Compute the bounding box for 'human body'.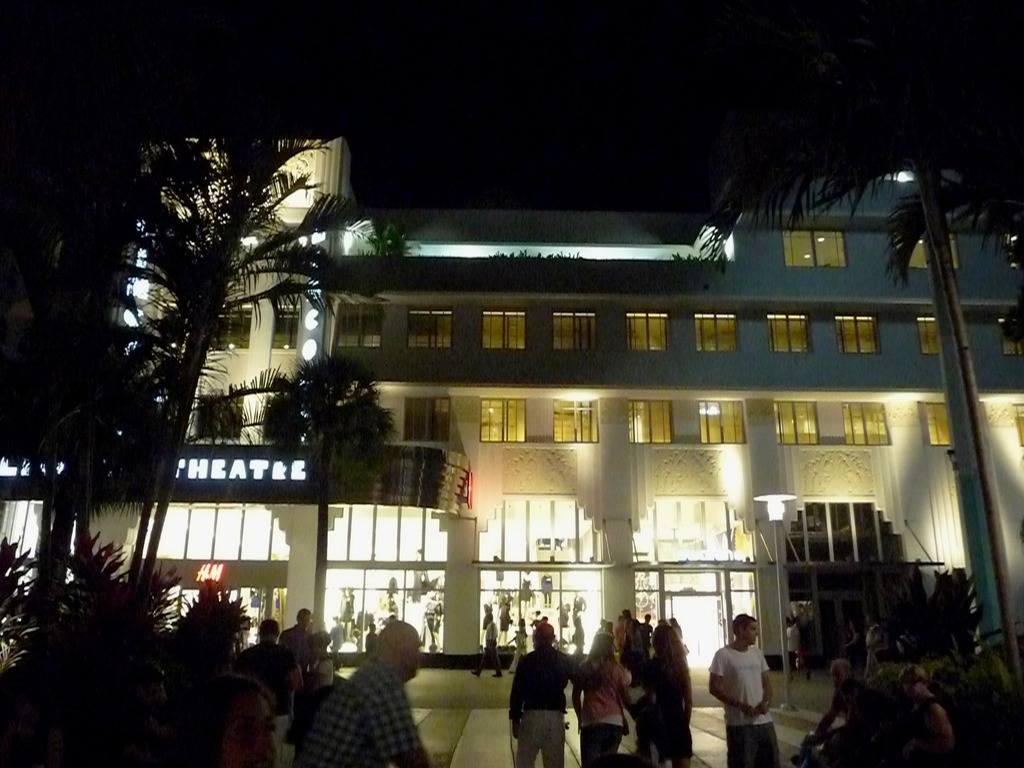
BBox(509, 621, 582, 767).
